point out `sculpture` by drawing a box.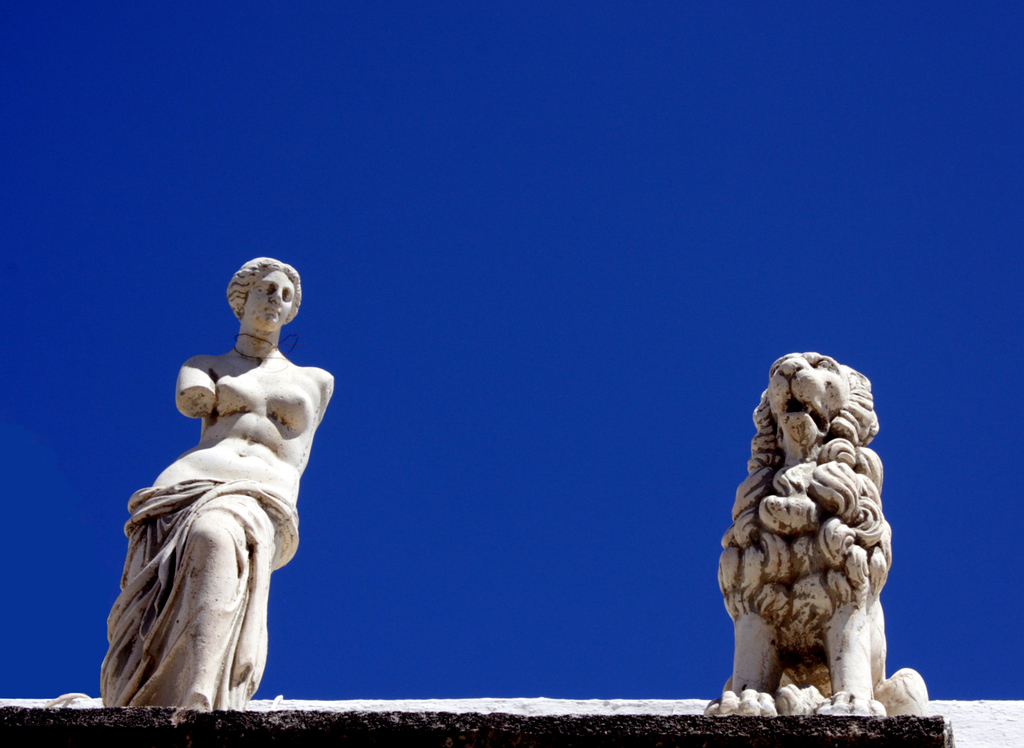
(x1=101, y1=261, x2=339, y2=715).
